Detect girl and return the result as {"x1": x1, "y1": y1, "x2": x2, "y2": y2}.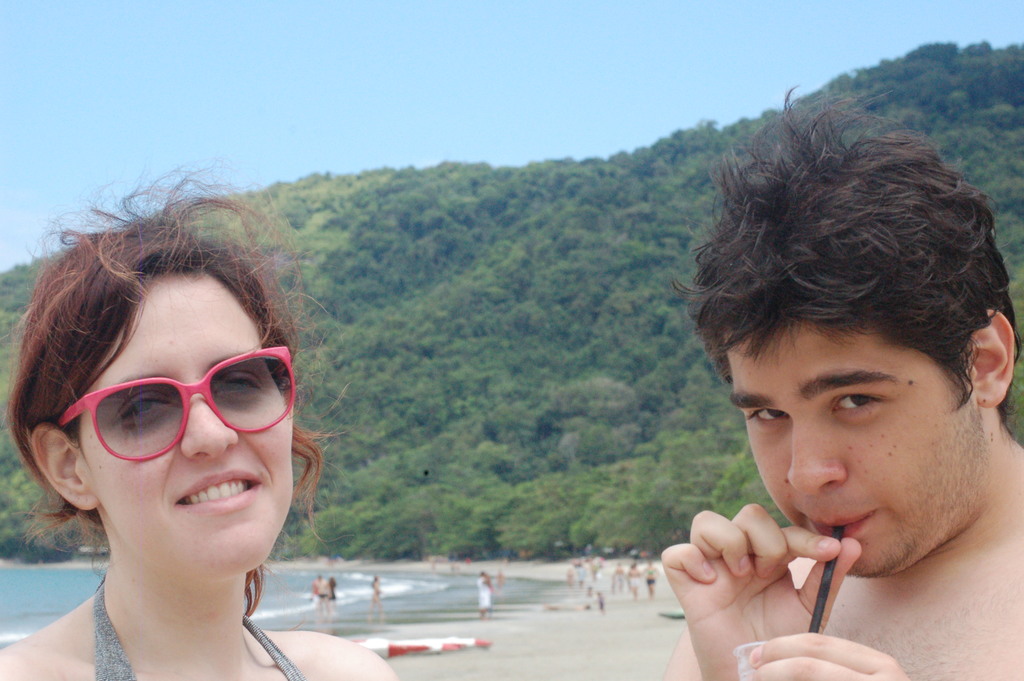
{"x1": 0, "y1": 161, "x2": 396, "y2": 680}.
